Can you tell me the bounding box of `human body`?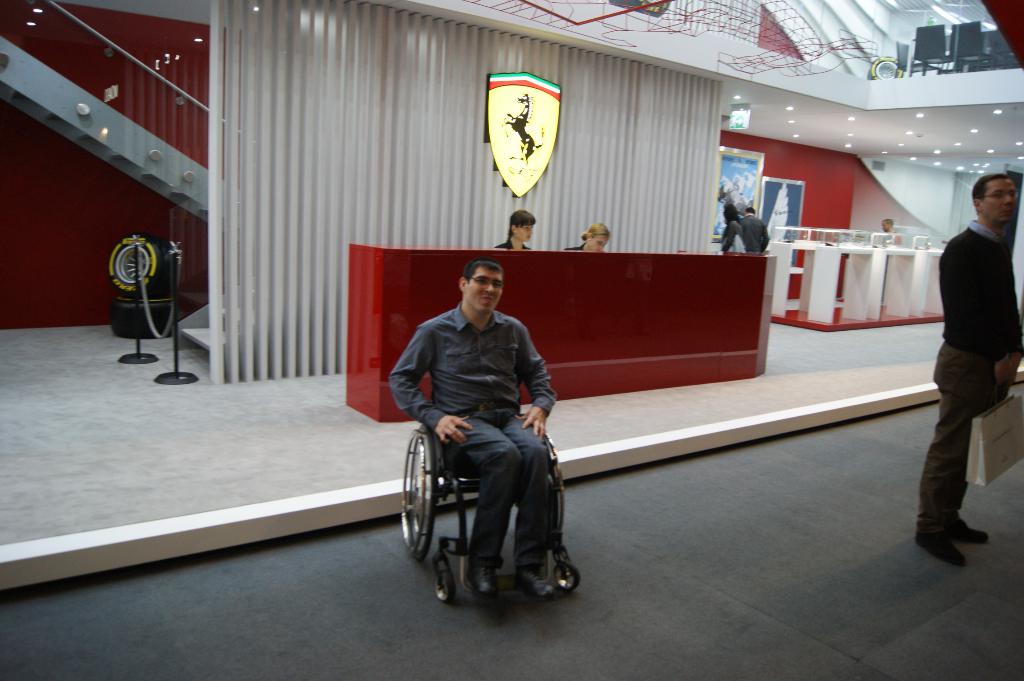
{"left": 875, "top": 228, "right": 899, "bottom": 251}.
